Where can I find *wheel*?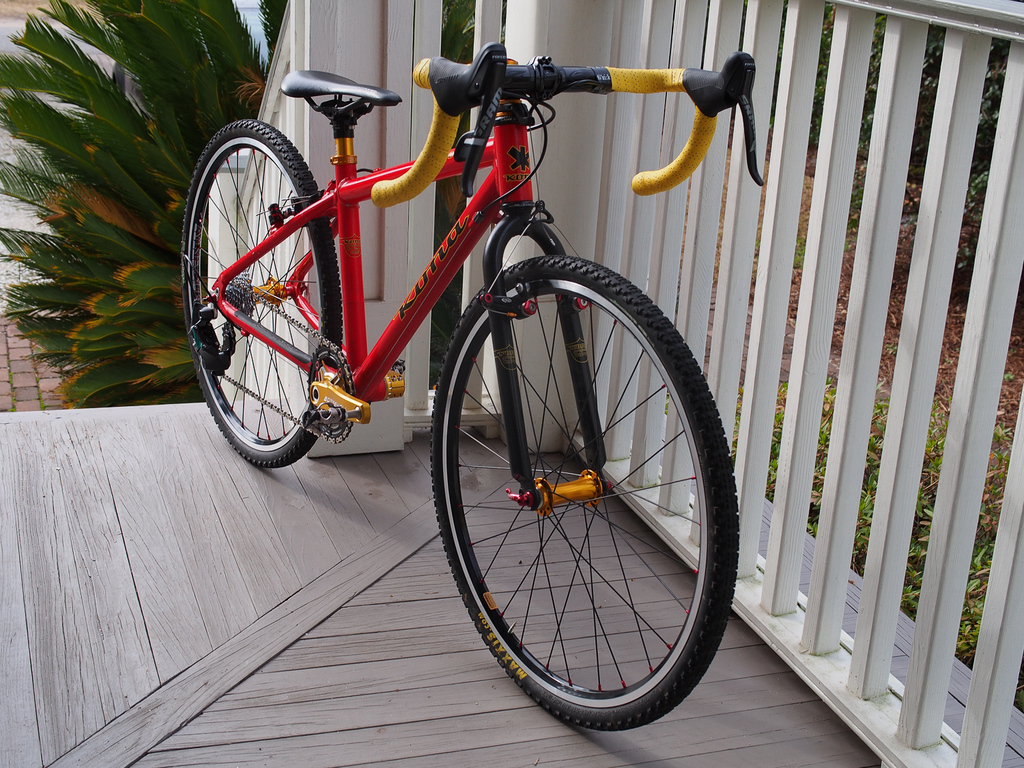
You can find it at (x1=175, y1=120, x2=343, y2=466).
